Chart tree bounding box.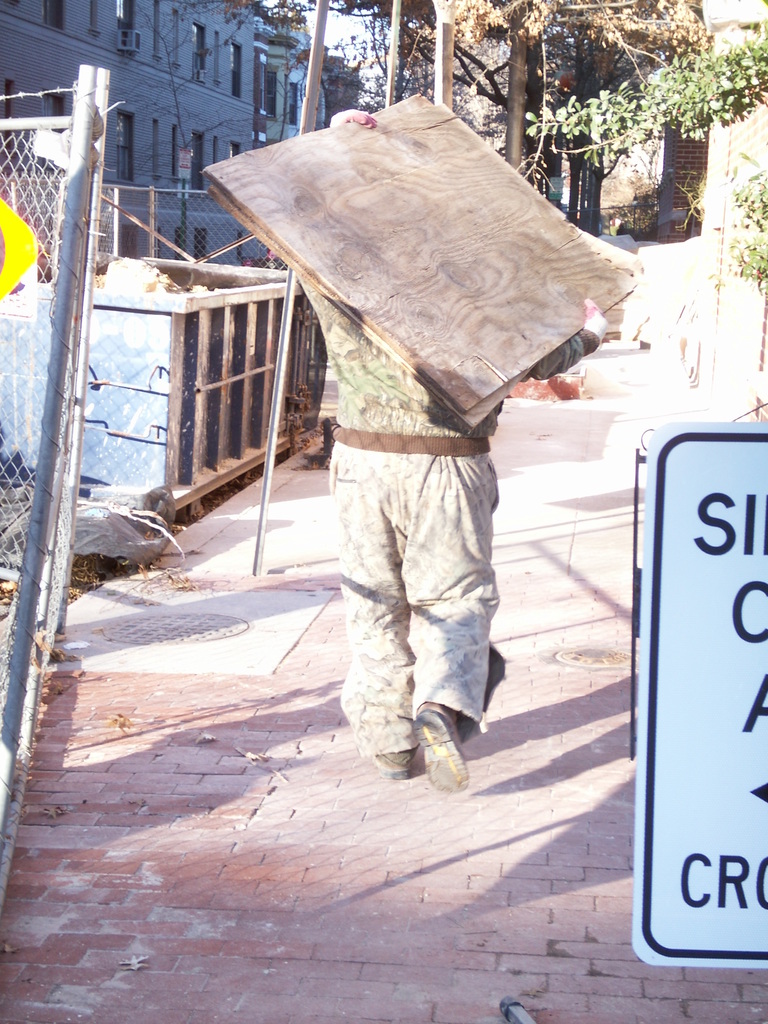
Charted: [527,36,767,283].
